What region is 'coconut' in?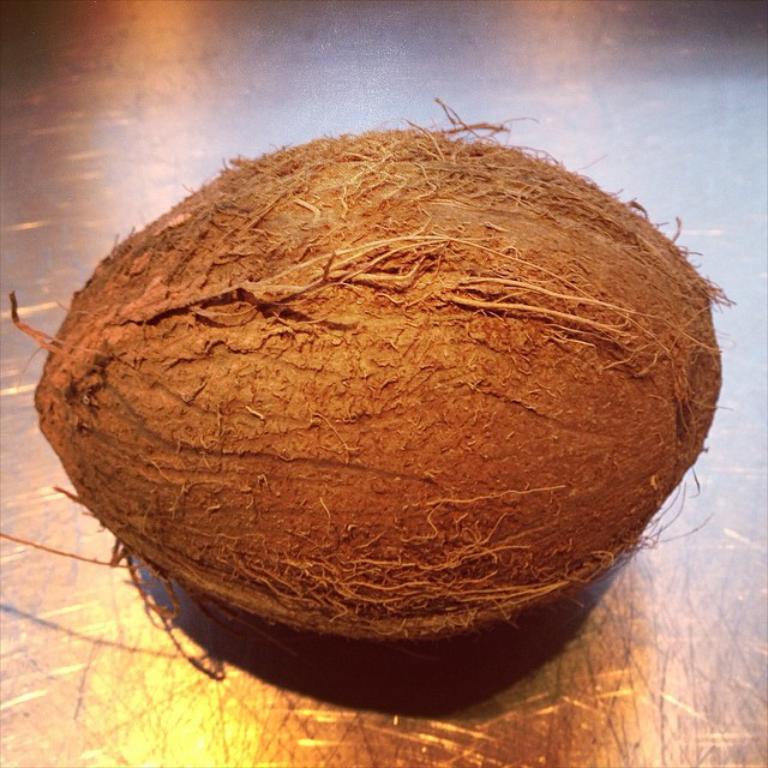
0:92:738:647.
